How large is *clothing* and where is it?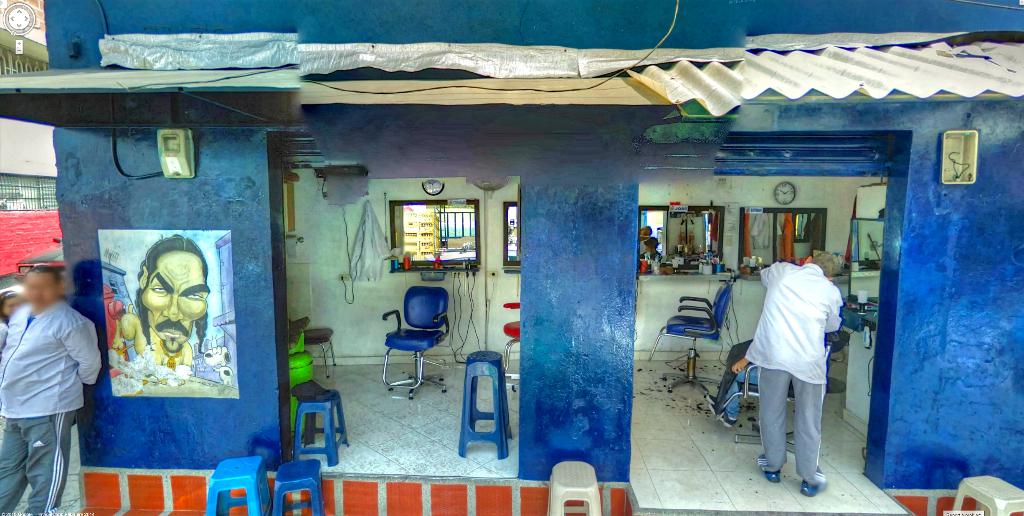
Bounding box: [x1=745, y1=259, x2=845, y2=485].
